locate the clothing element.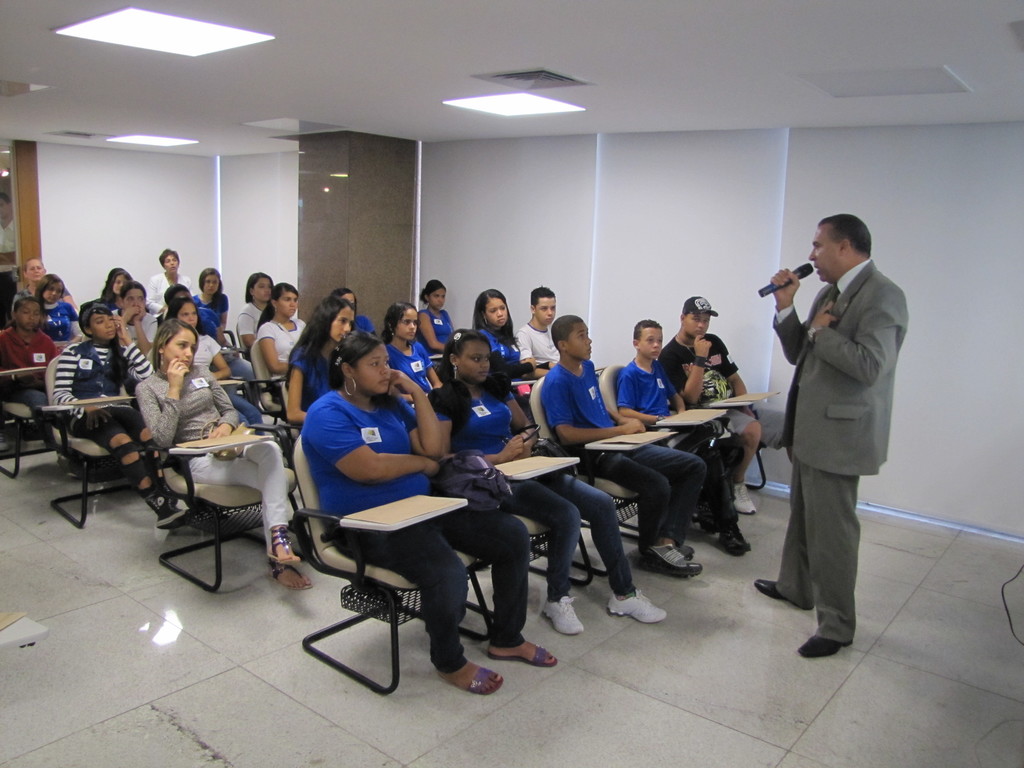
Element bbox: 286/346/351/426.
